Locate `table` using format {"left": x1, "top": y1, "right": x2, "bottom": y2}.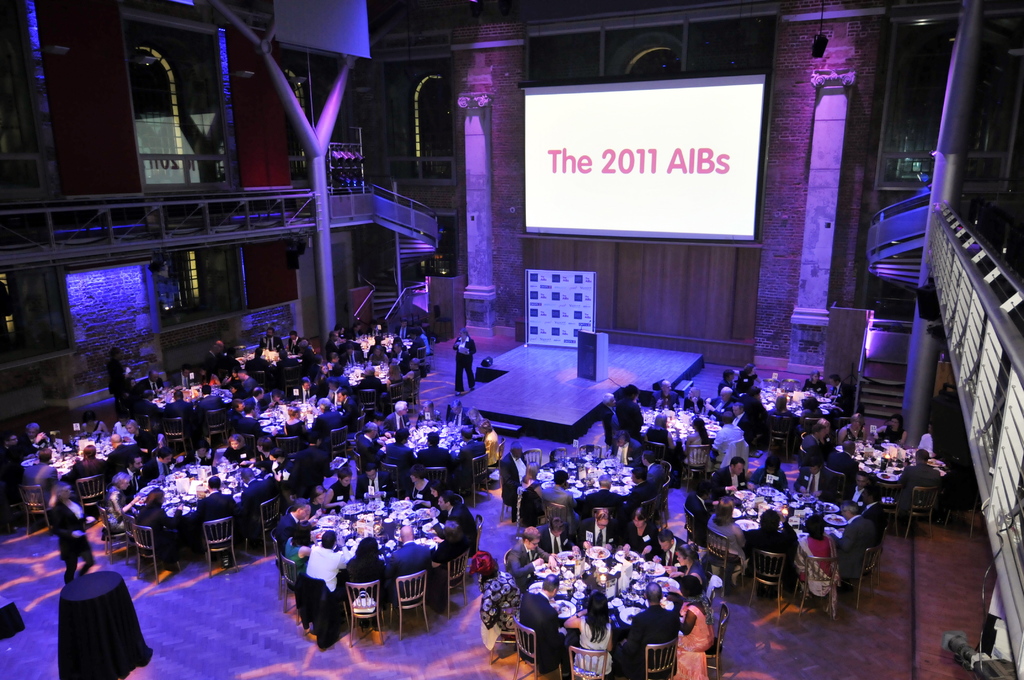
{"left": 708, "top": 476, "right": 854, "bottom": 599}.
